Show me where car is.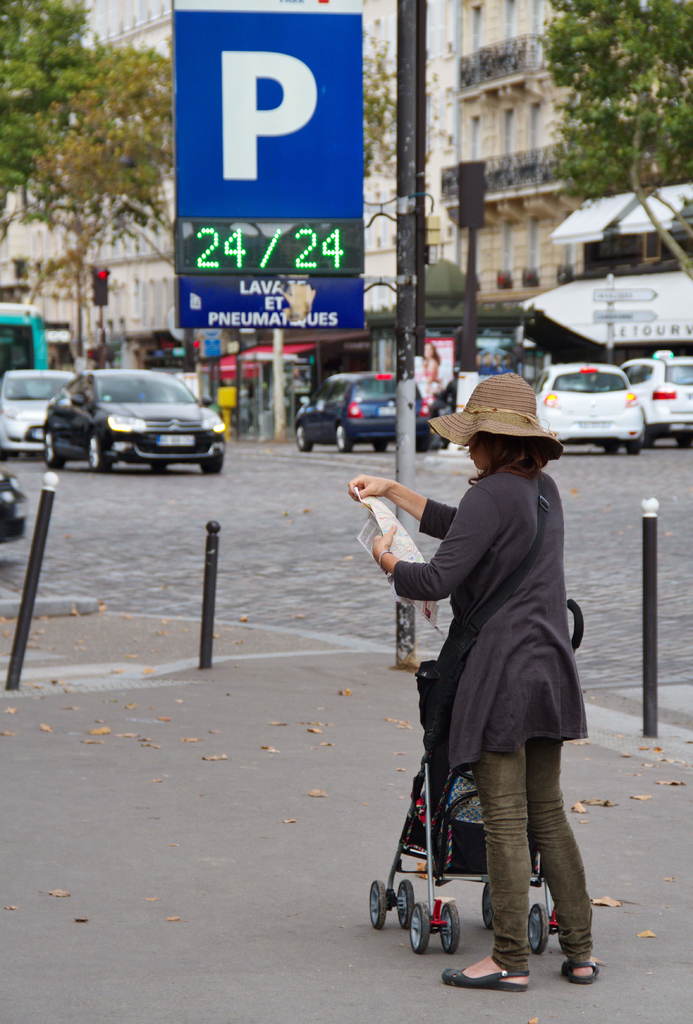
car is at bbox=(33, 354, 225, 470).
